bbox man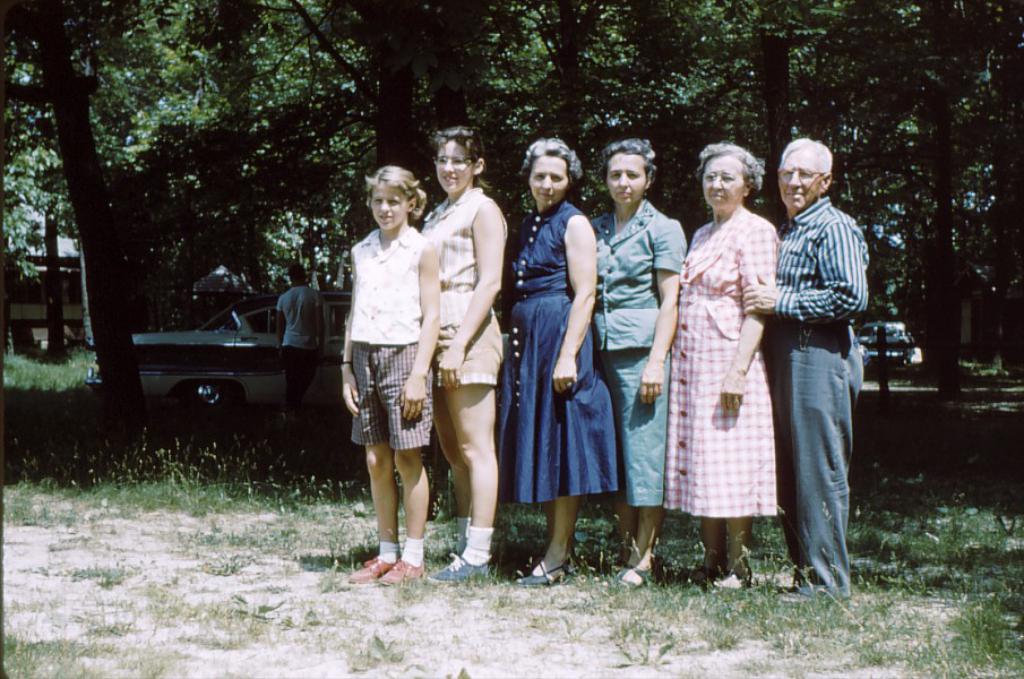
locate(771, 130, 884, 582)
